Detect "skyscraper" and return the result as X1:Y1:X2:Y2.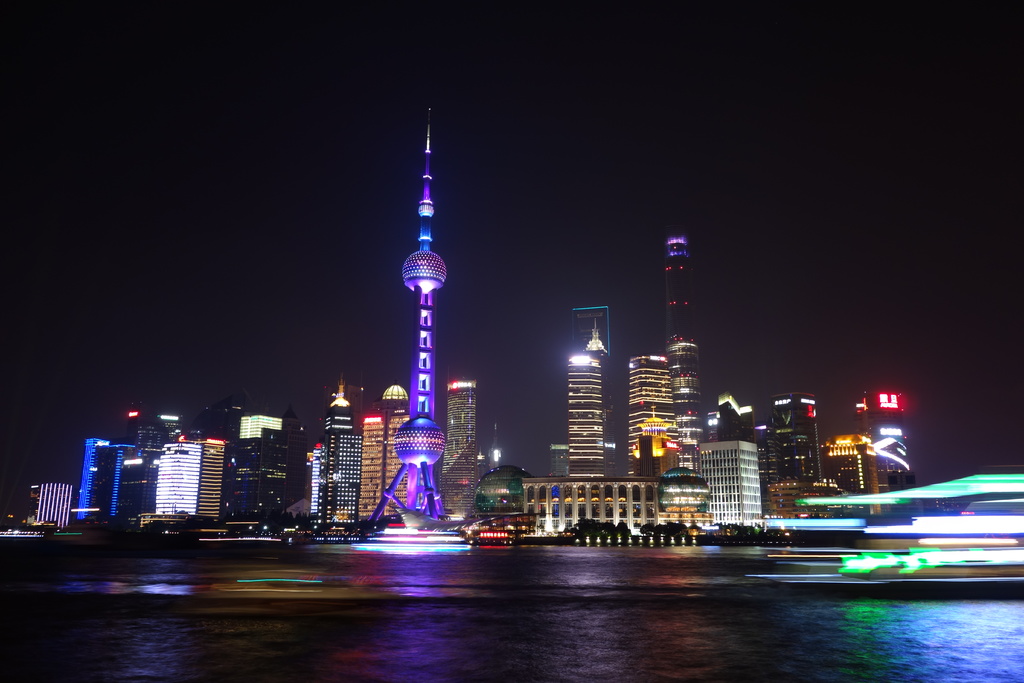
128:413:182:485.
